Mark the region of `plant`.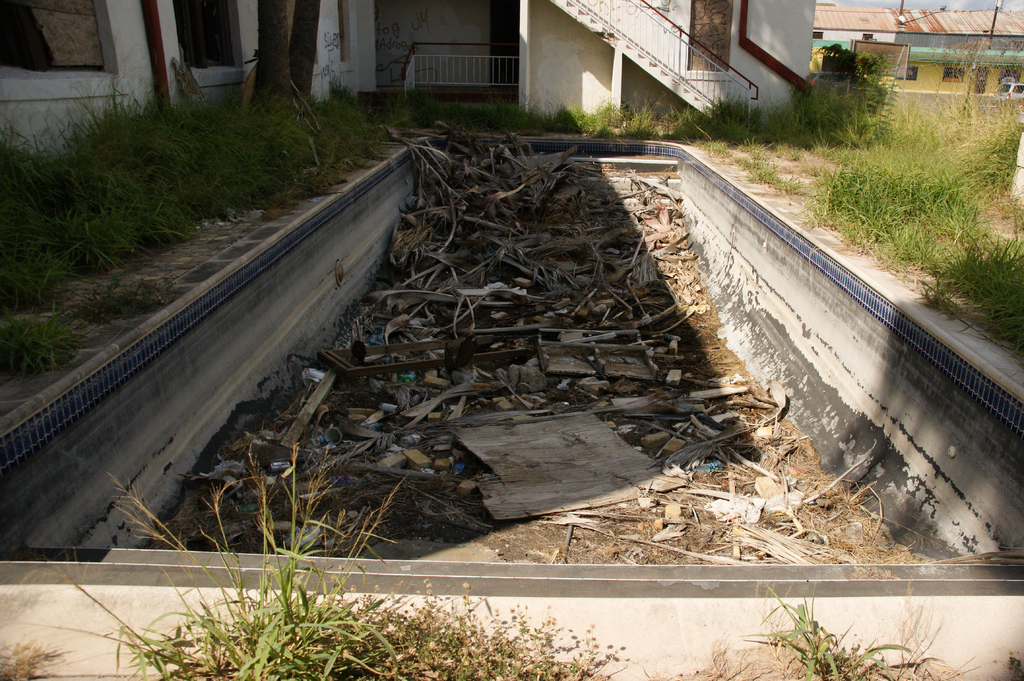
Region: [723,149,830,207].
